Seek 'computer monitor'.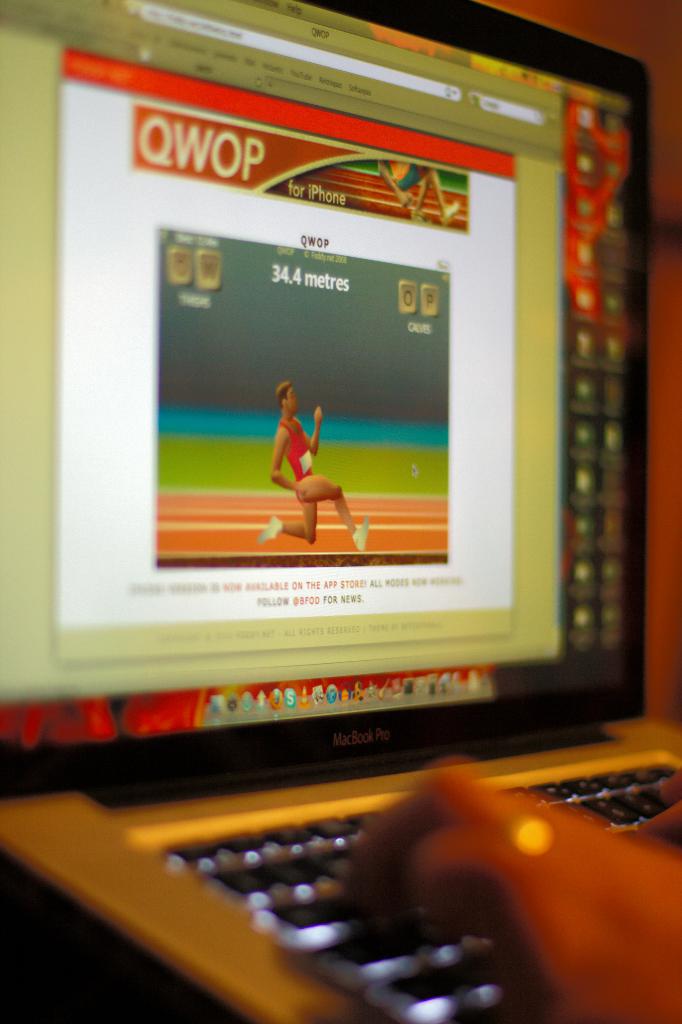
{"left": 0, "top": 0, "right": 653, "bottom": 803}.
